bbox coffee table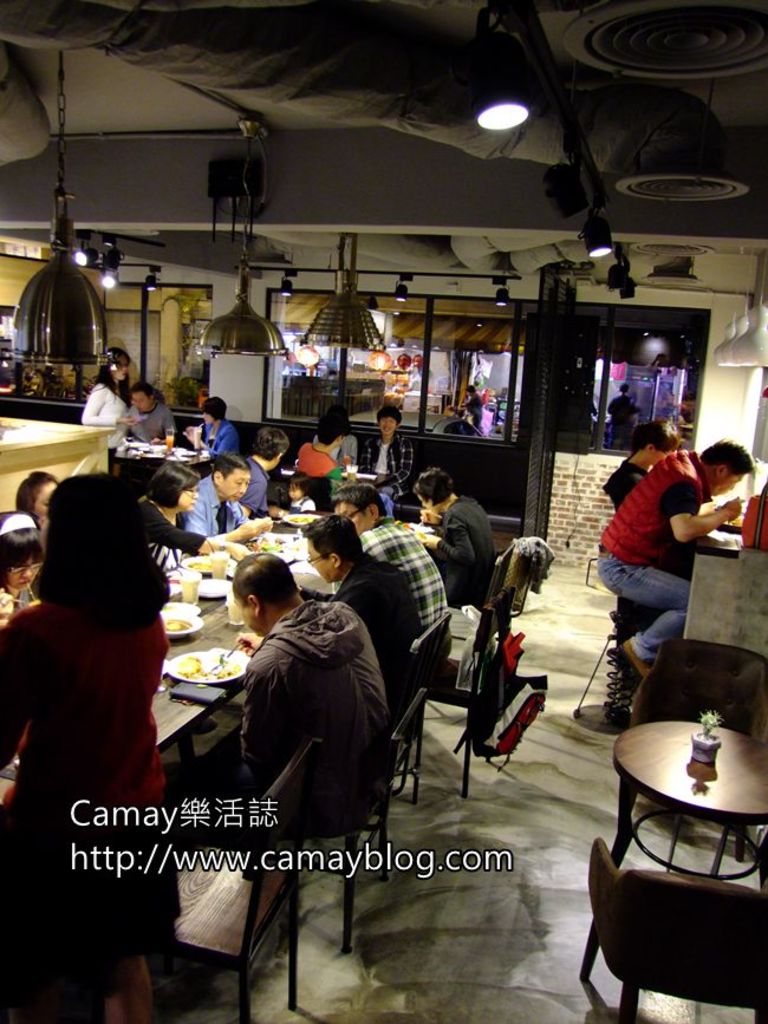
(left=0, top=498, right=441, bottom=811)
